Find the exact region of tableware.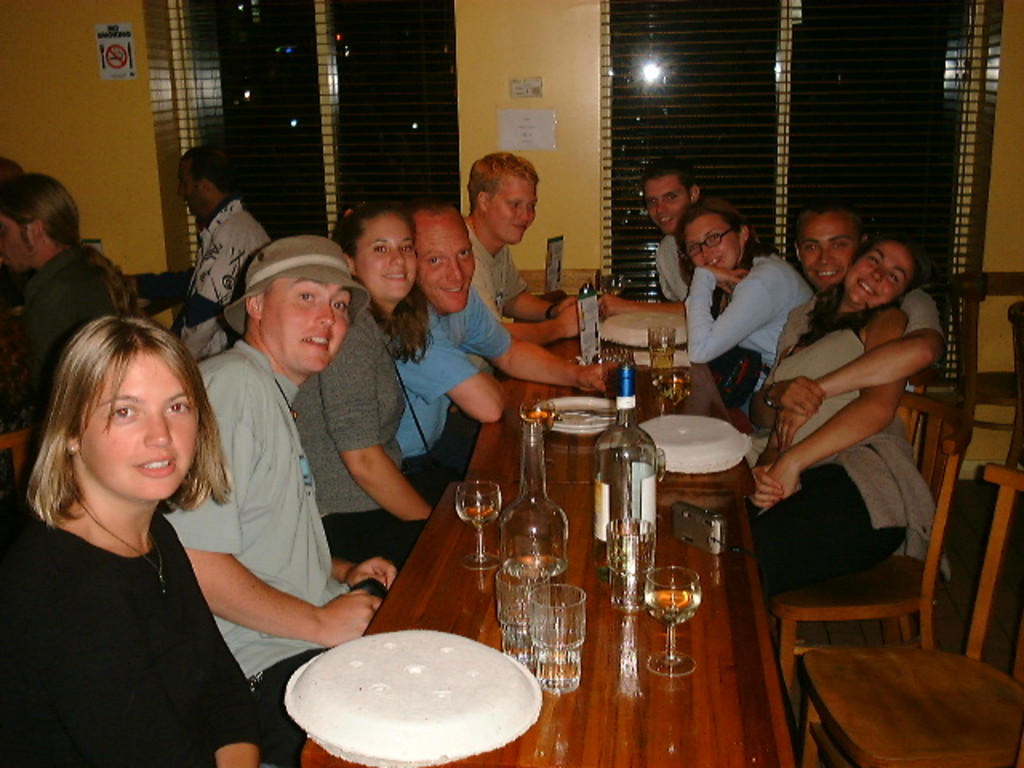
Exact region: [645,568,702,674].
